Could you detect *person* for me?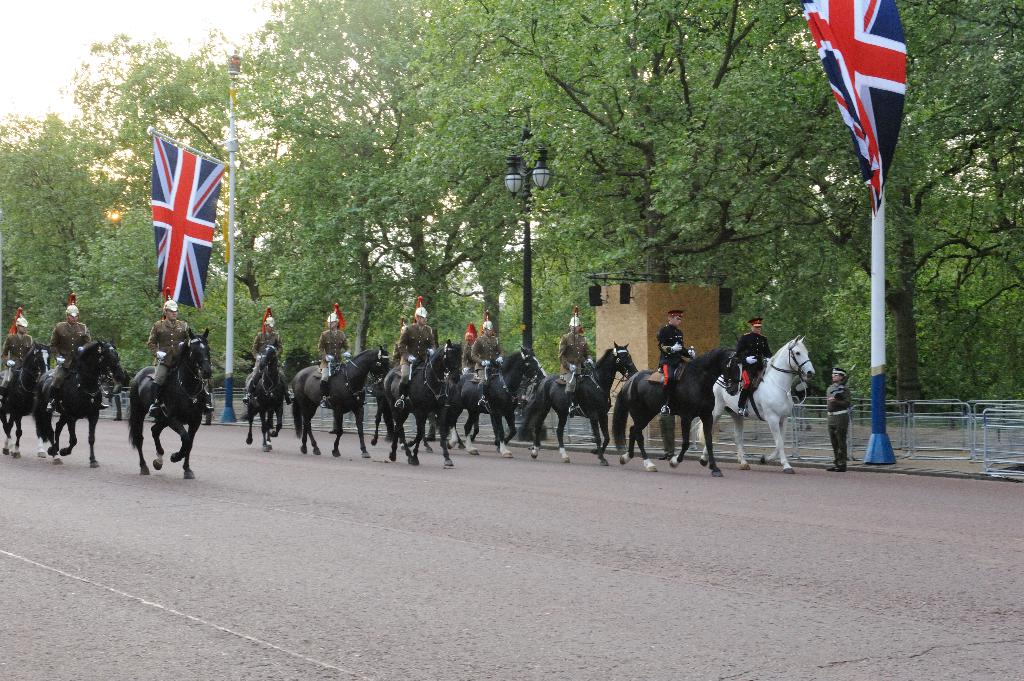
Detection result: crop(0, 308, 36, 396).
